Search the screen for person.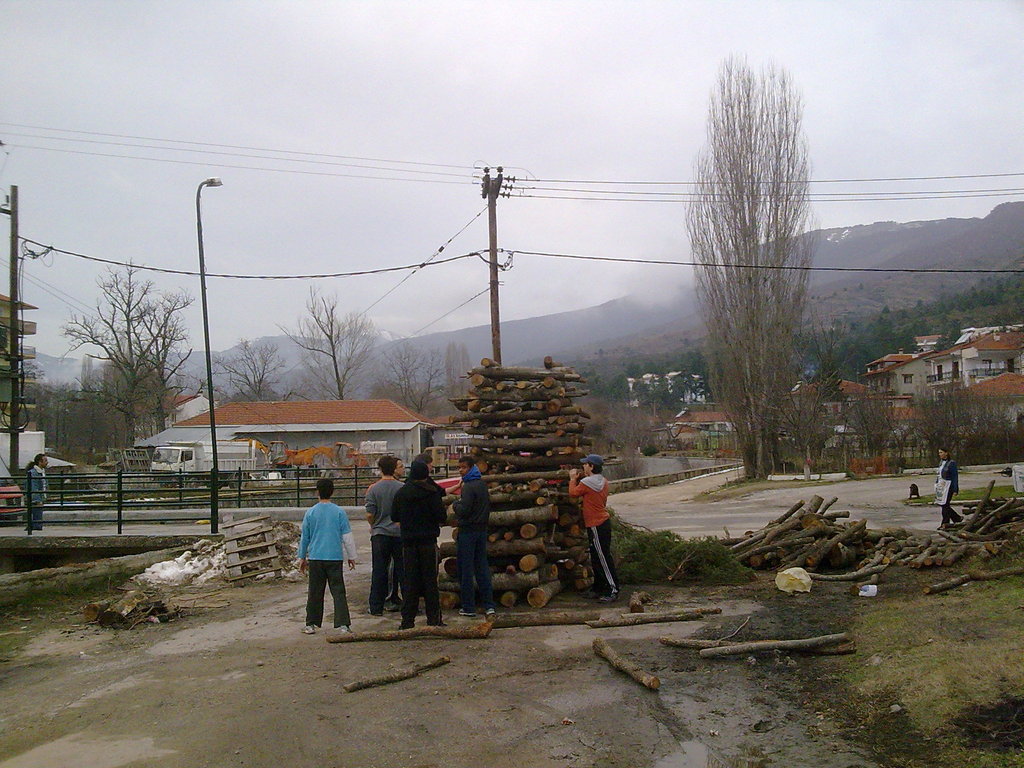
Found at [x1=285, y1=483, x2=347, y2=634].
